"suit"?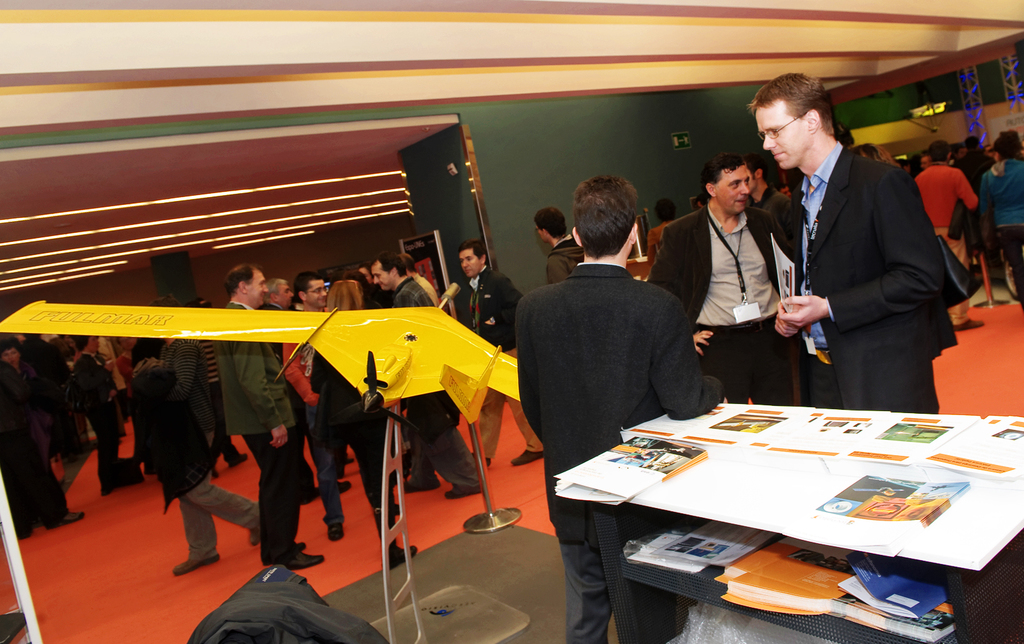
crop(755, 90, 952, 411)
